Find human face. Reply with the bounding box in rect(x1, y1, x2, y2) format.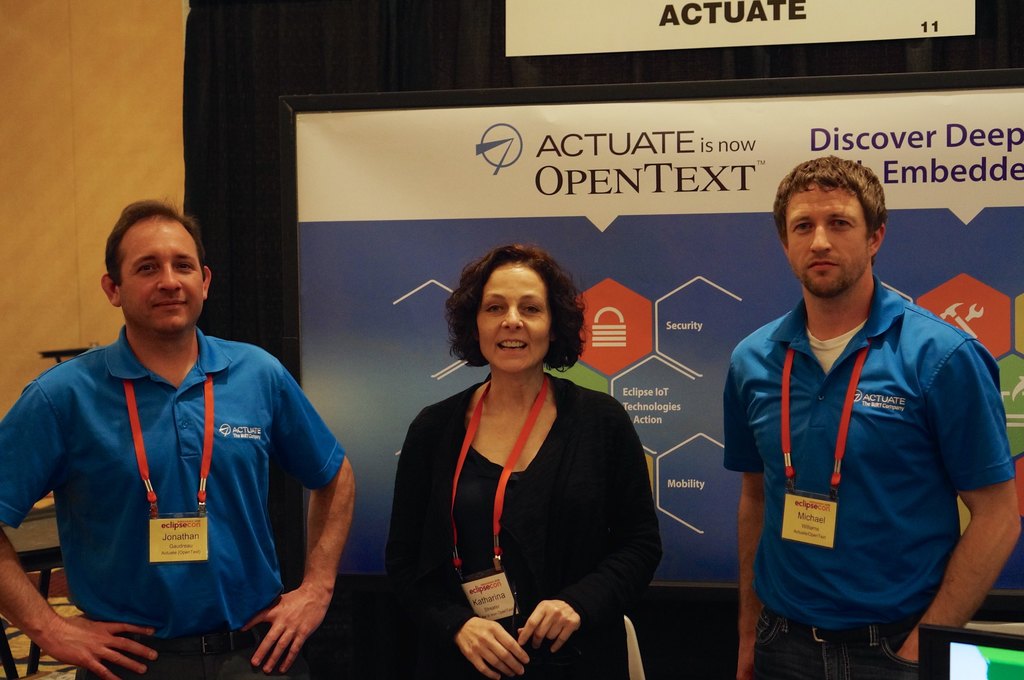
rect(786, 185, 866, 297).
